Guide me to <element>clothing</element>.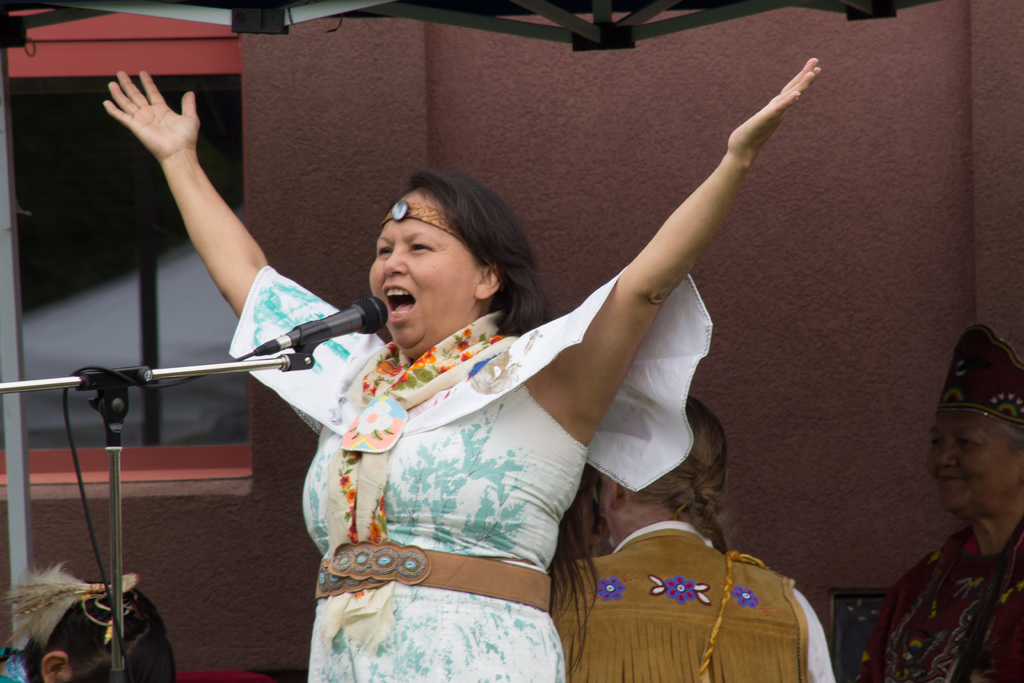
Guidance: [870, 499, 1023, 680].
